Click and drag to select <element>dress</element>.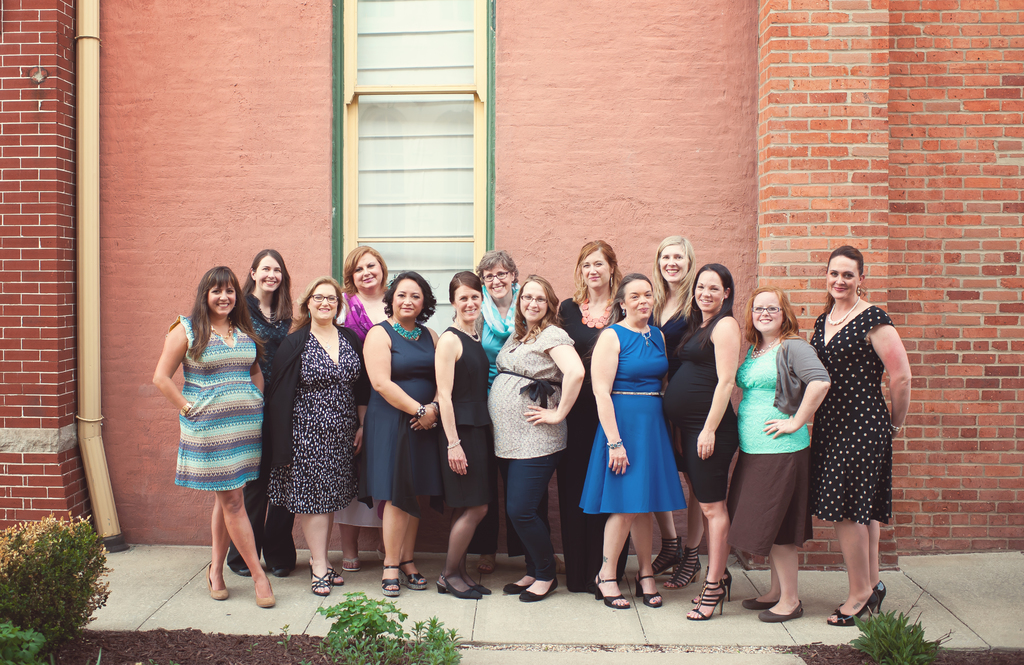
Selection: l=660, t=315, r=741, b=502.
